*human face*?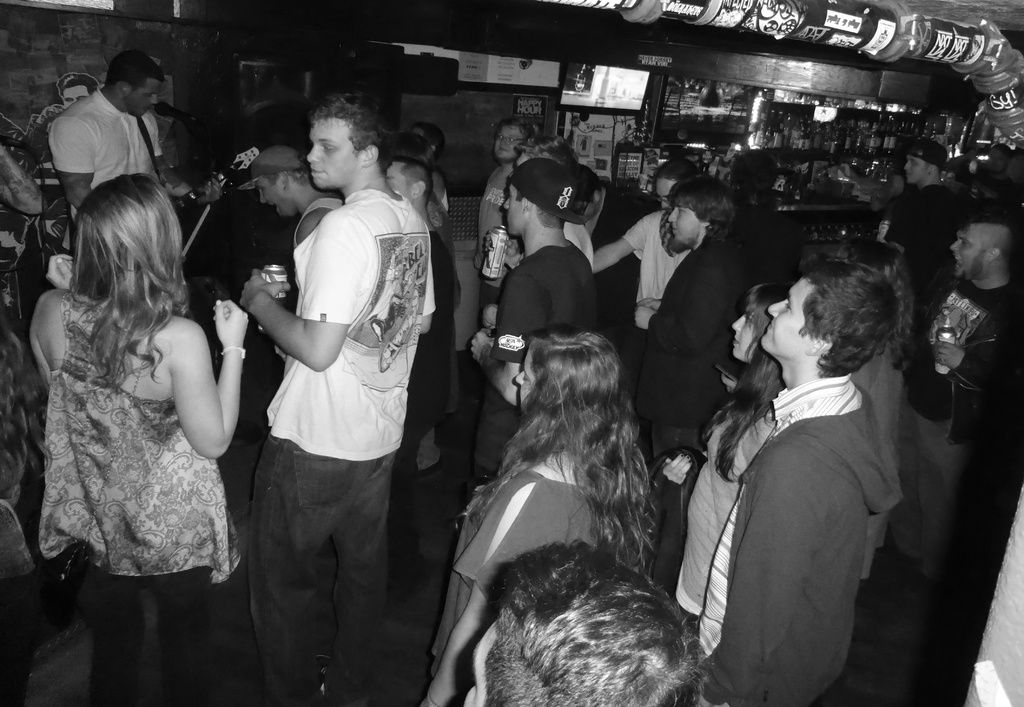
(387,159,409,201)
